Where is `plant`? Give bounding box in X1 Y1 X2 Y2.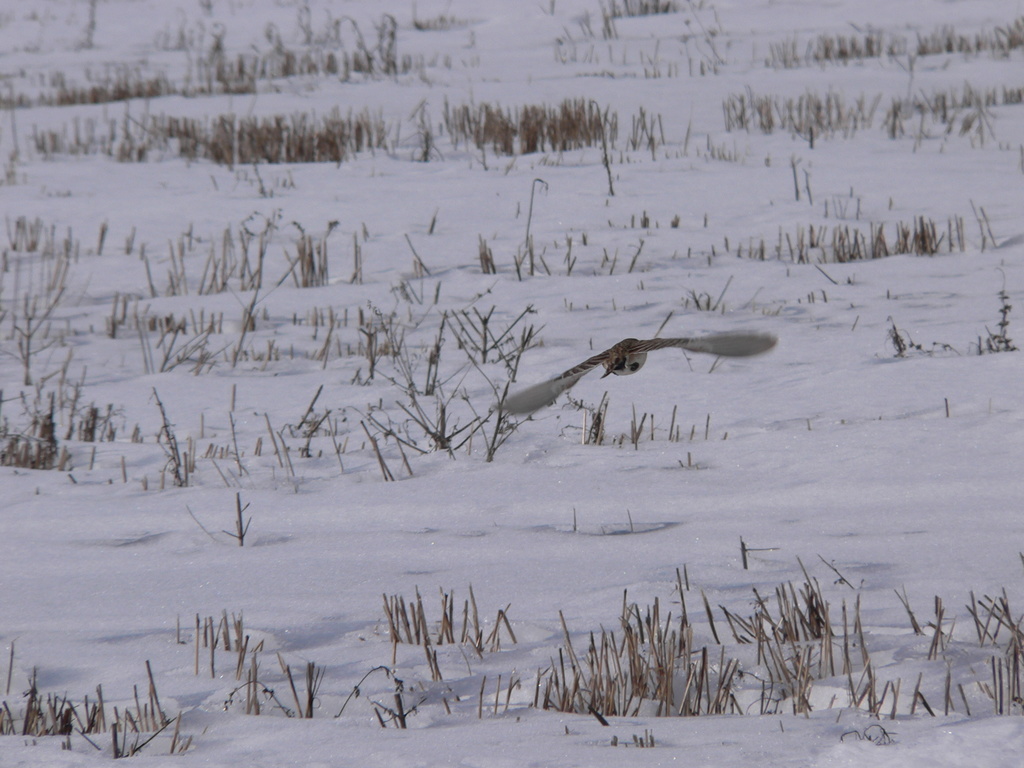
847 273 853 286.
